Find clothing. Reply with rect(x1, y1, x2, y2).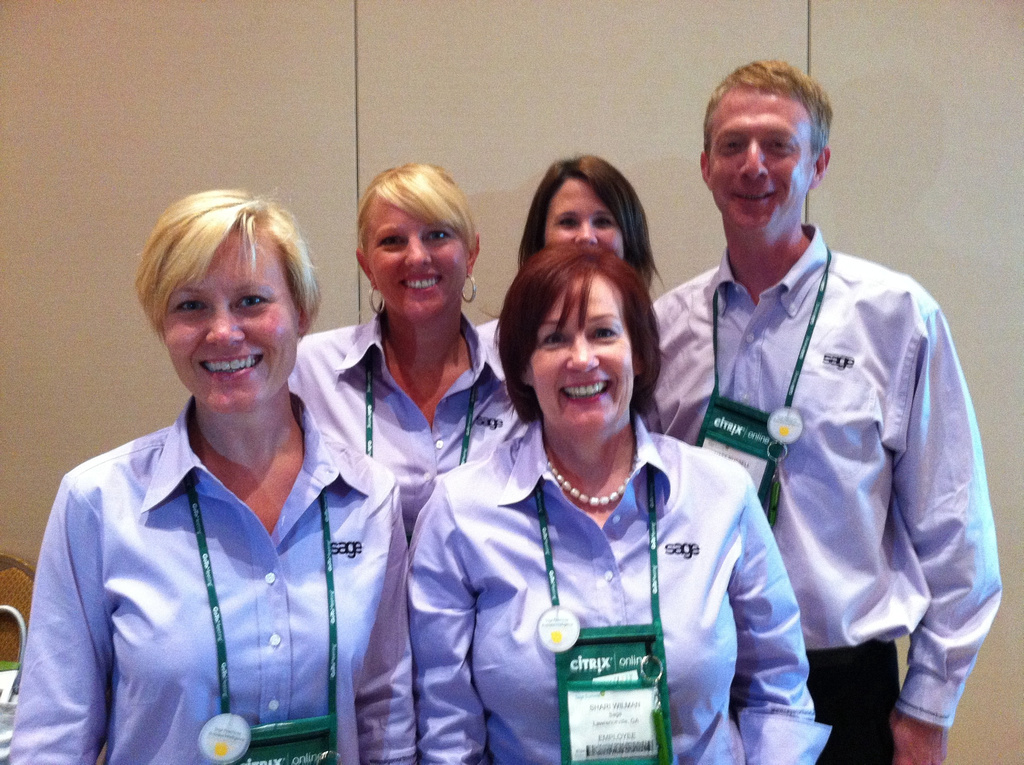
rect(282, 317, 501, 582).
